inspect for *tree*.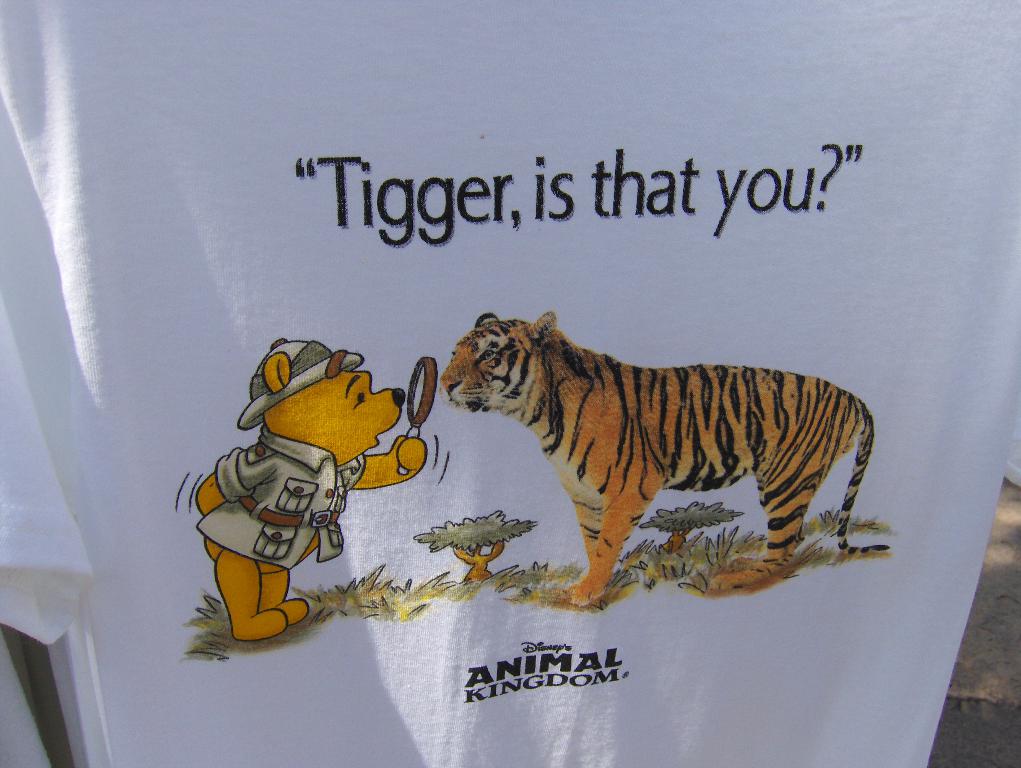
Inspection: [left=634, top=499, right=741, bottom=559].
